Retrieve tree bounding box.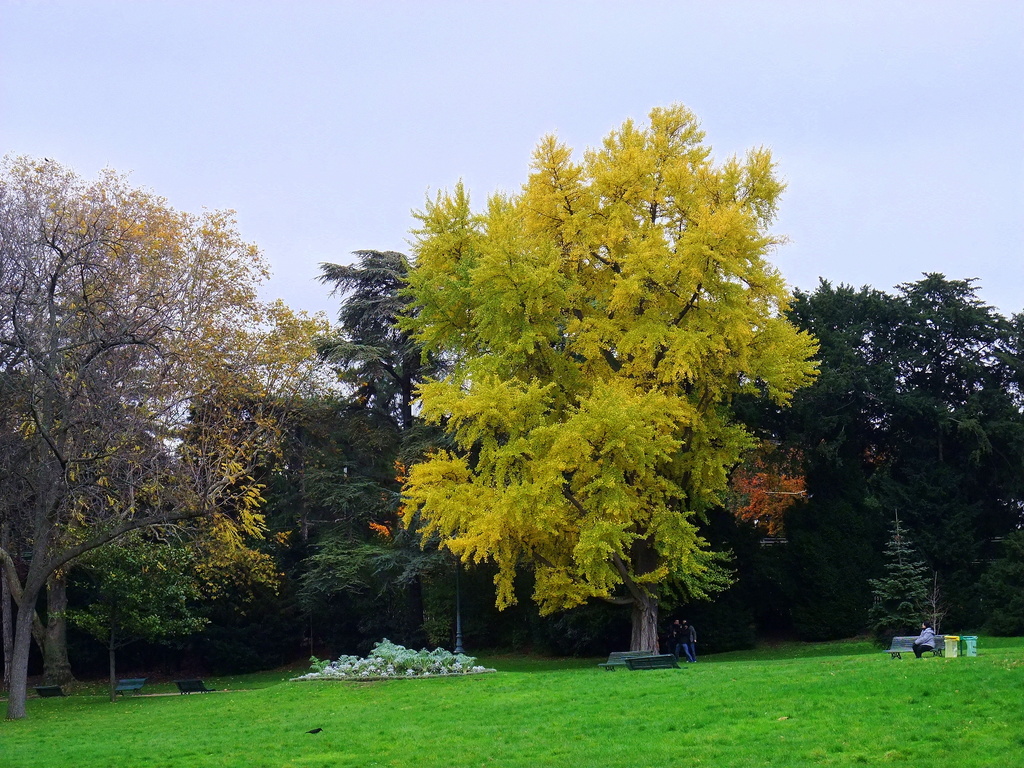
Bounding box: x1=318 y1=249 x2=429 y2=658.
